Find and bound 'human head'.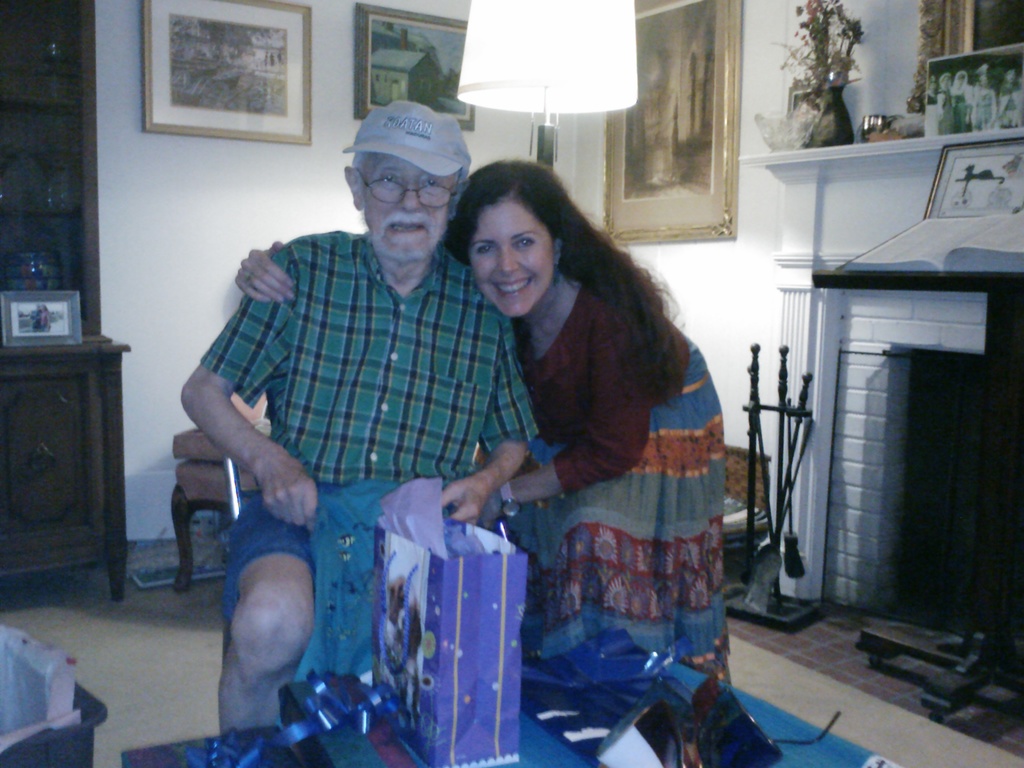
Bound: detection(340, 99, 490, 274).
